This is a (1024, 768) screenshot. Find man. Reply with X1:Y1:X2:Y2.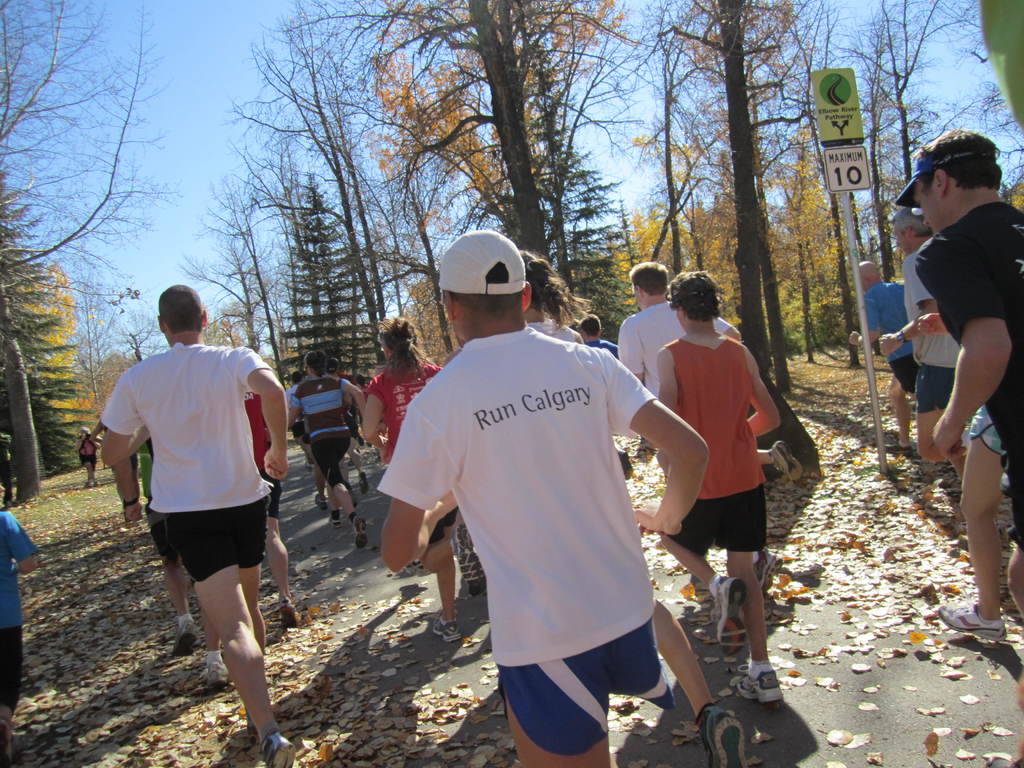
98:282:295:767.
